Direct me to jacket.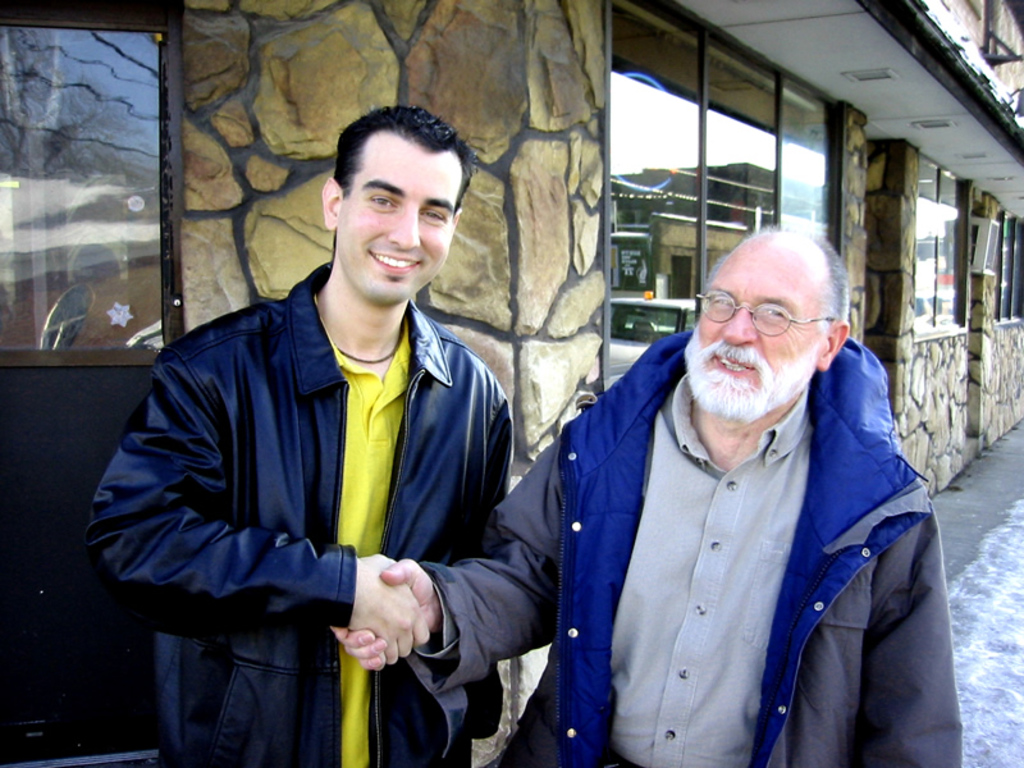
Direction: <bbox>481, 265, 968, 767</bbox>.
